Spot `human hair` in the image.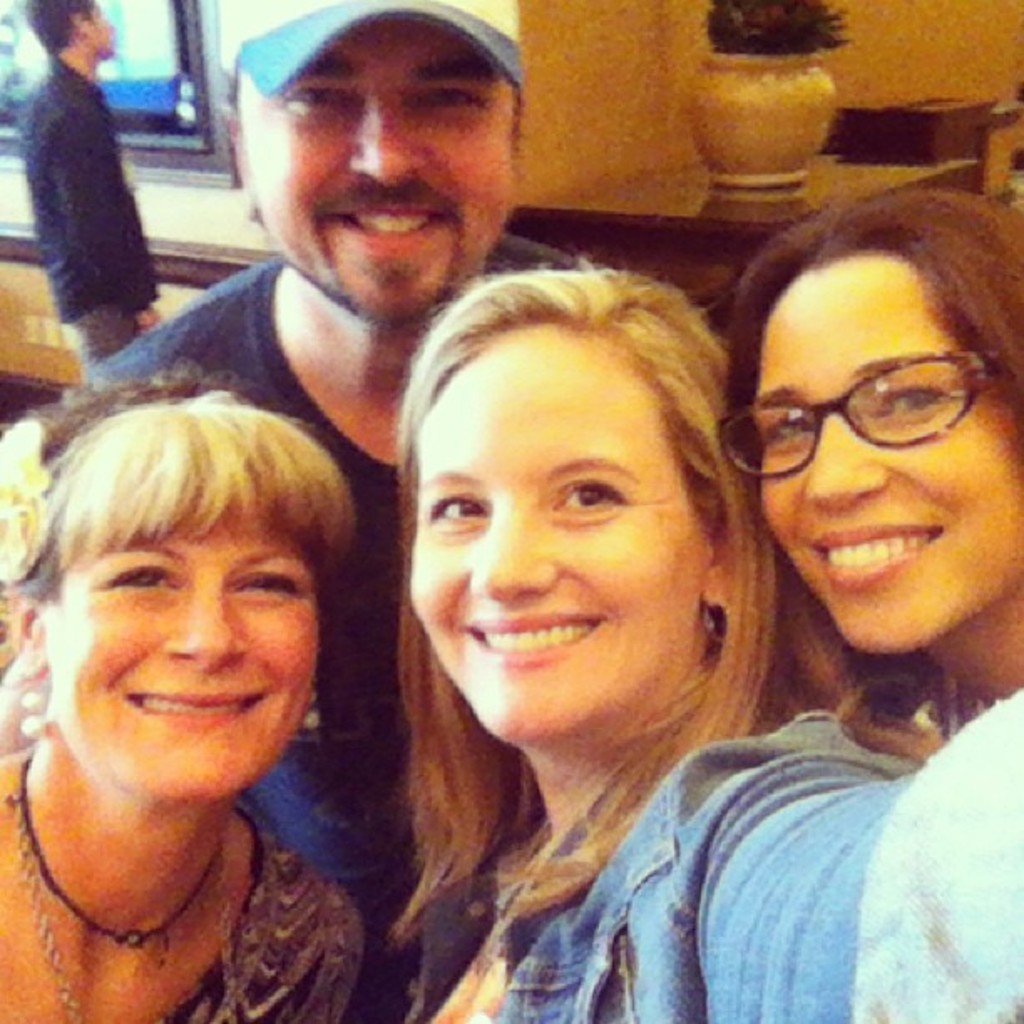
`human hair` found at [20, 0, 100, 54].
